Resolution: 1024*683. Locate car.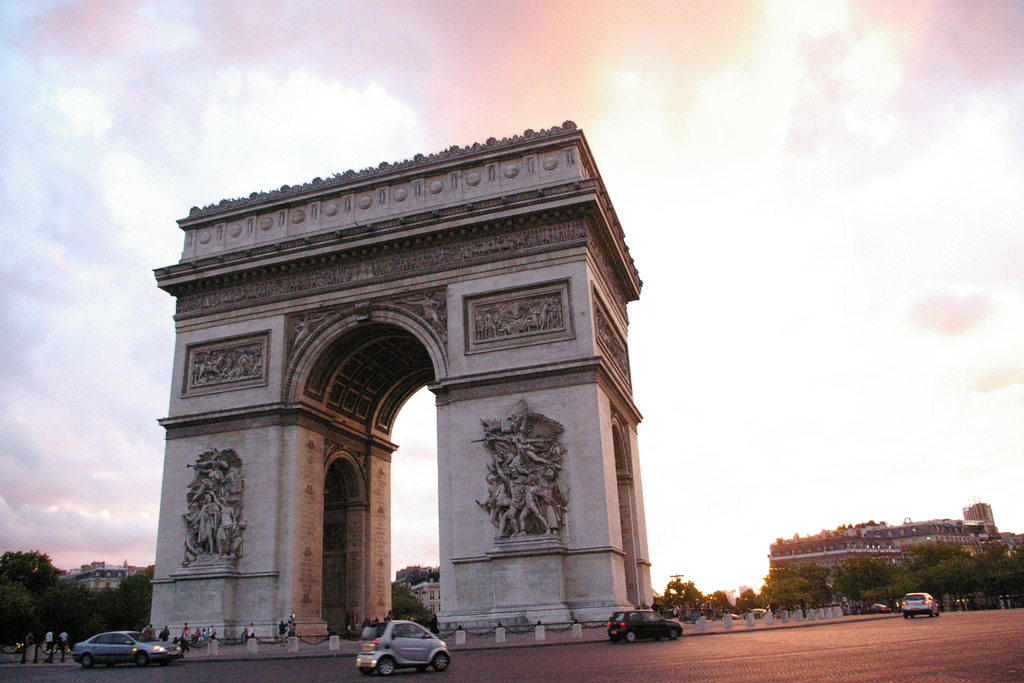
box(361, 613, 446, 672).
